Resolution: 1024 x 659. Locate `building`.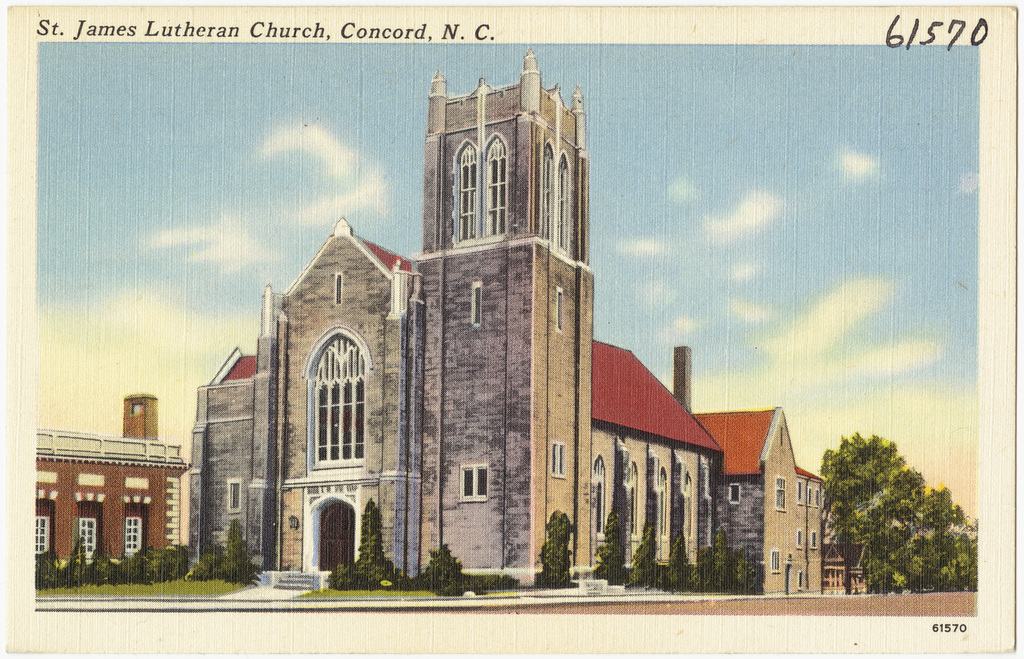
l=33, t=390, r=183, b=585.
